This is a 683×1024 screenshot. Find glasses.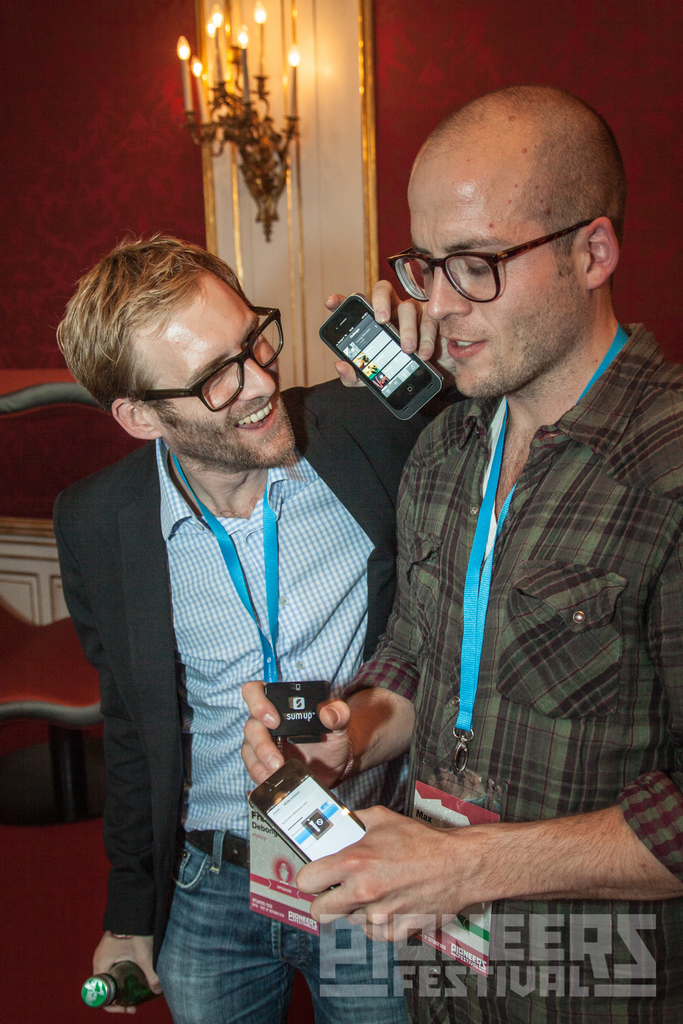
Bounding box: box(401, 223, 561, 288).
